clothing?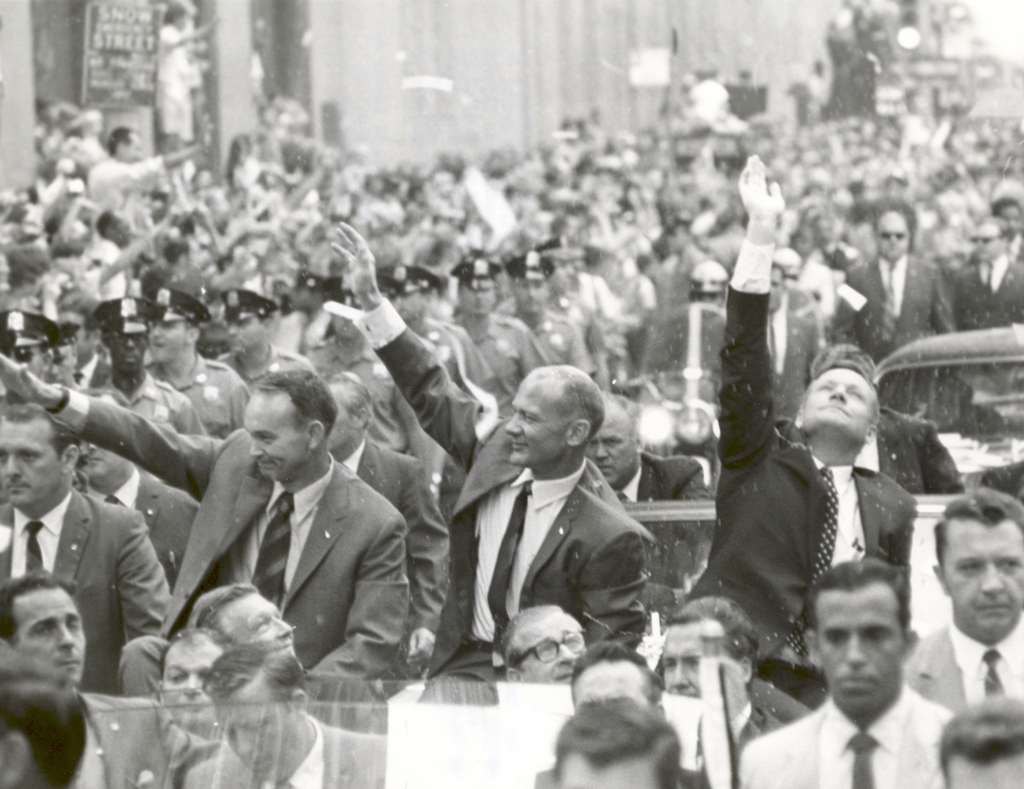
746:679:810:720
